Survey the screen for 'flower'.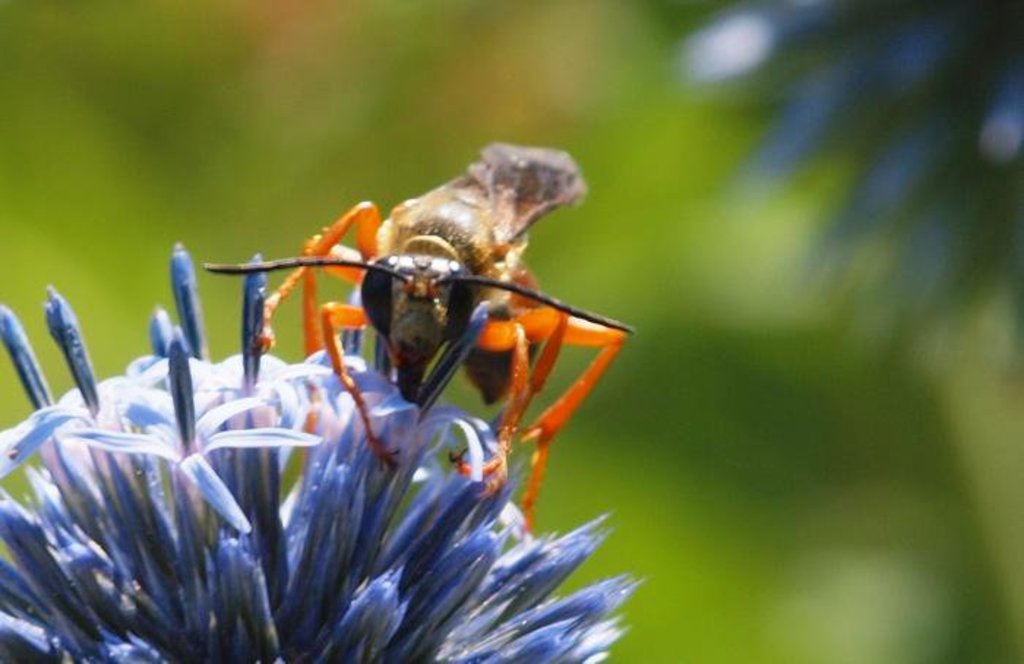
Survey found: [0, 221, 632, 663].
